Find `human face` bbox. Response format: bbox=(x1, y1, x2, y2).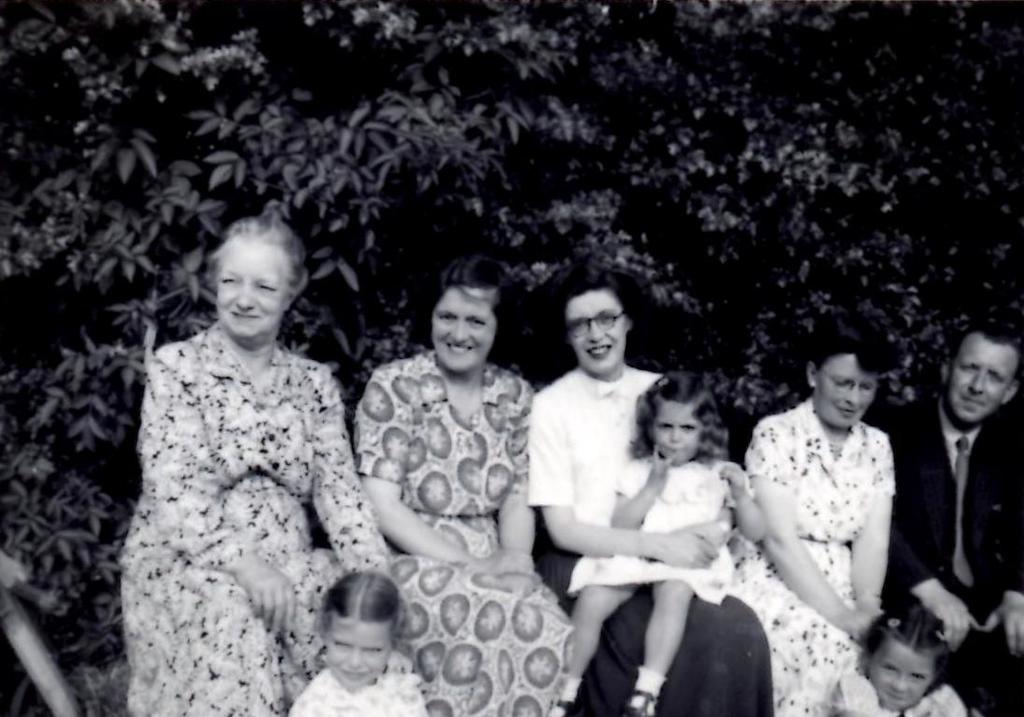
bbox=(564, 288, 630, 372).
